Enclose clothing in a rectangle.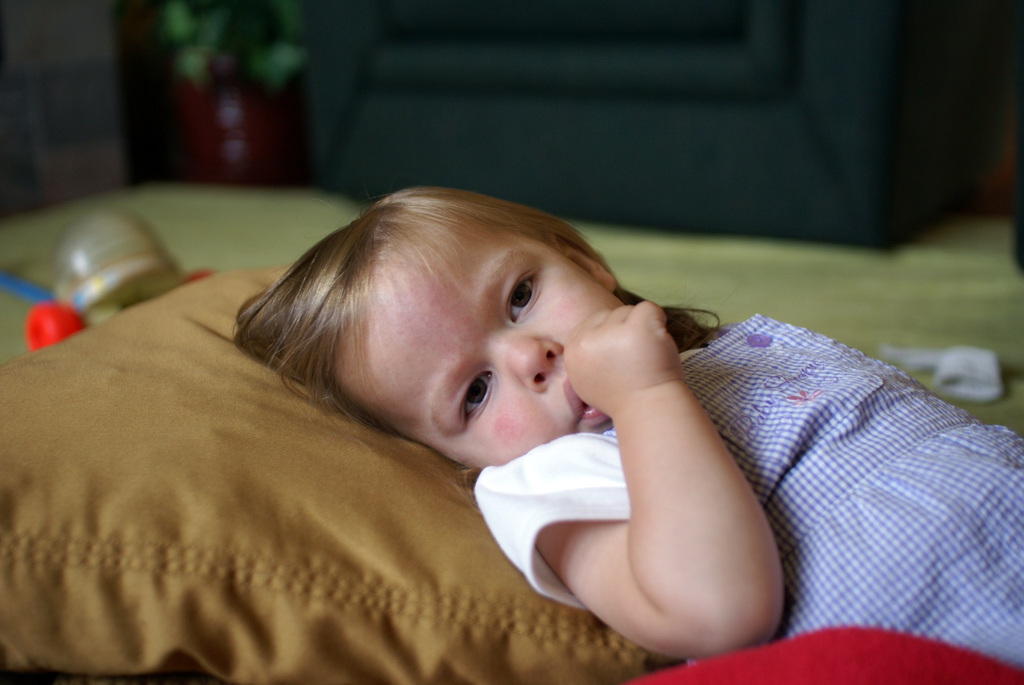
<region>471, 313, 1023, 668</region>.
